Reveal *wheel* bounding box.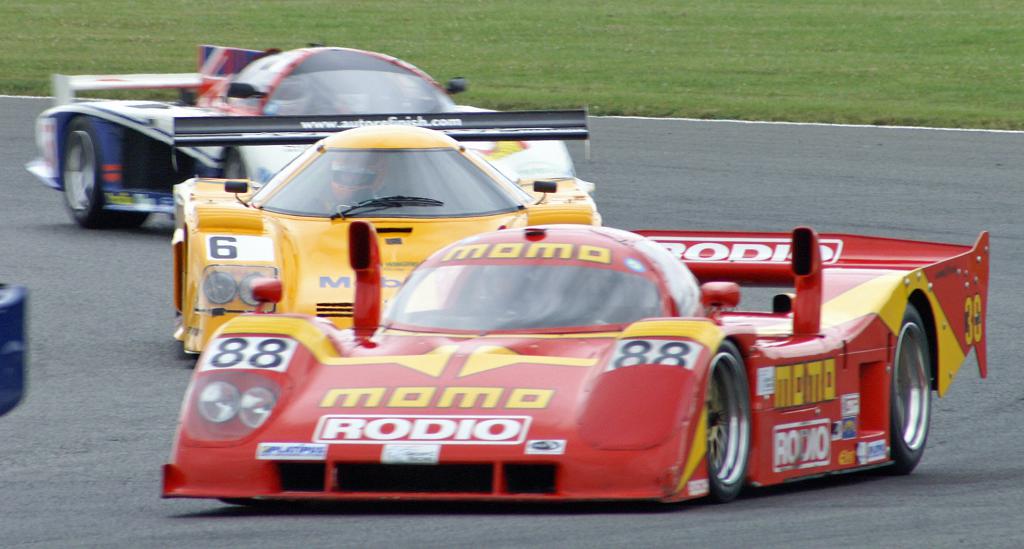
Revealed: l=892, t=331, r=942, b=464.
